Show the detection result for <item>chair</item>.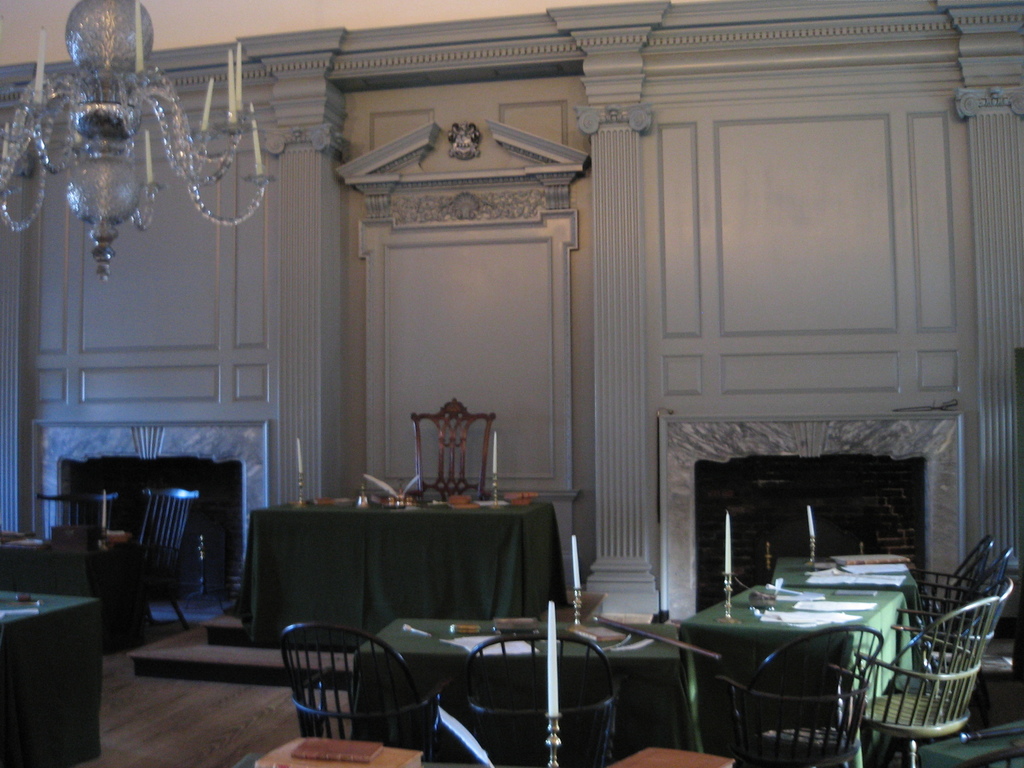
bbox=(123, 488, 202, 630).
